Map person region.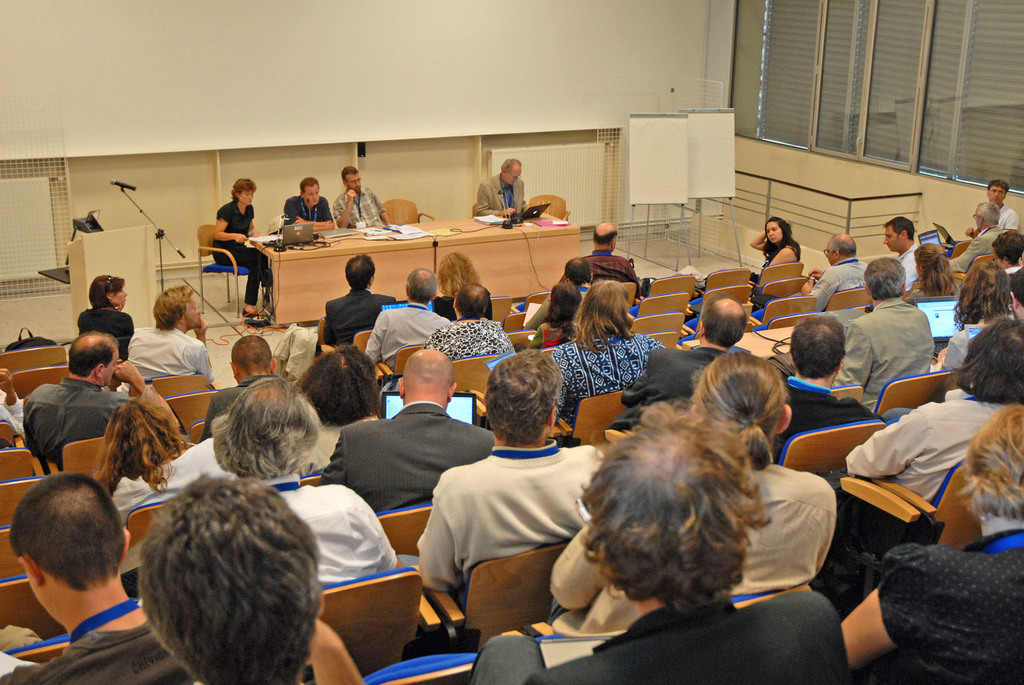
Mapped to crop(476, 158, 529, 219).
